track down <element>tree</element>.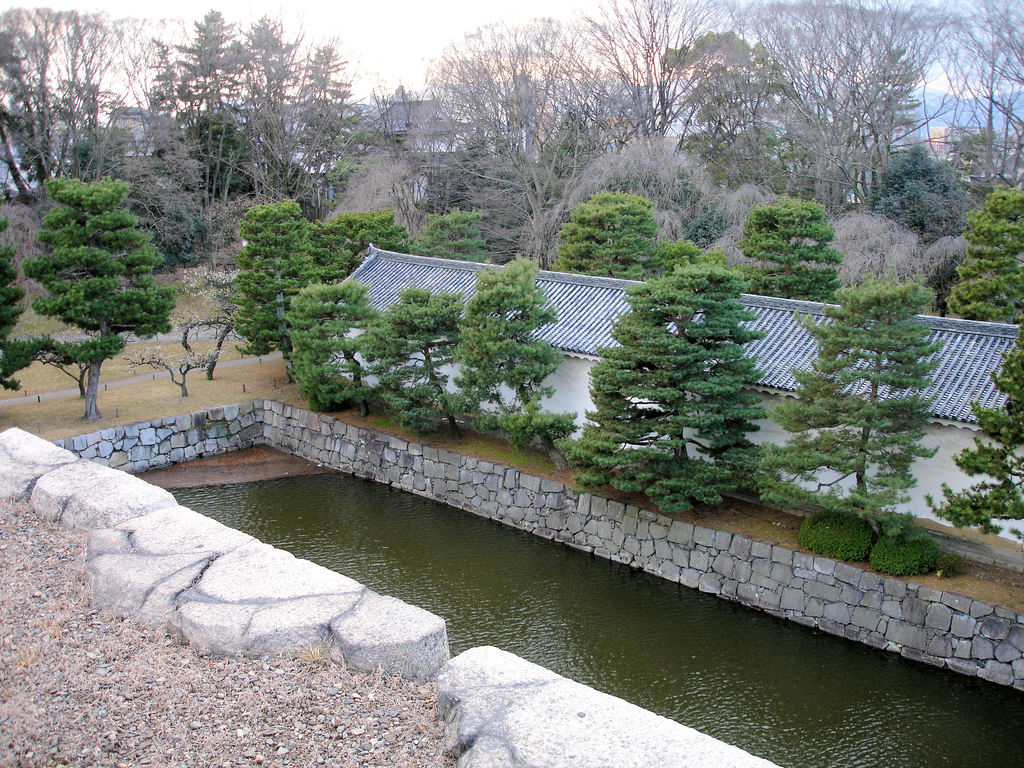
Tracked to detection(0, 217, 44, 424).
